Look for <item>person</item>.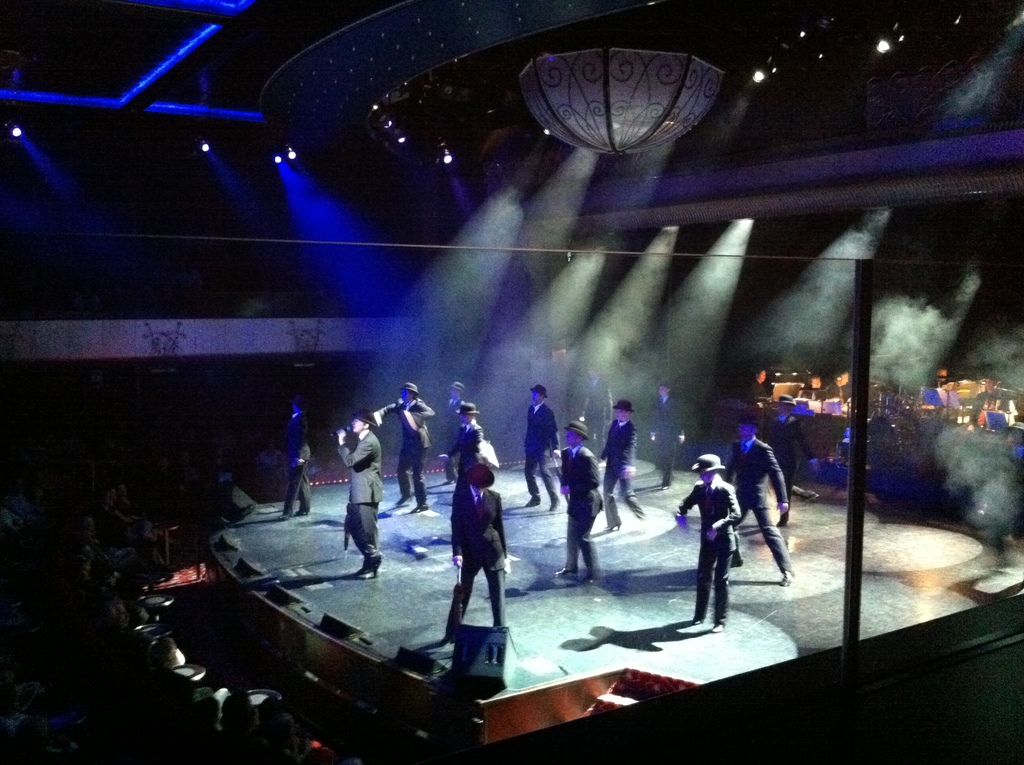
Found: BBox(930, 373, 966, 415).
